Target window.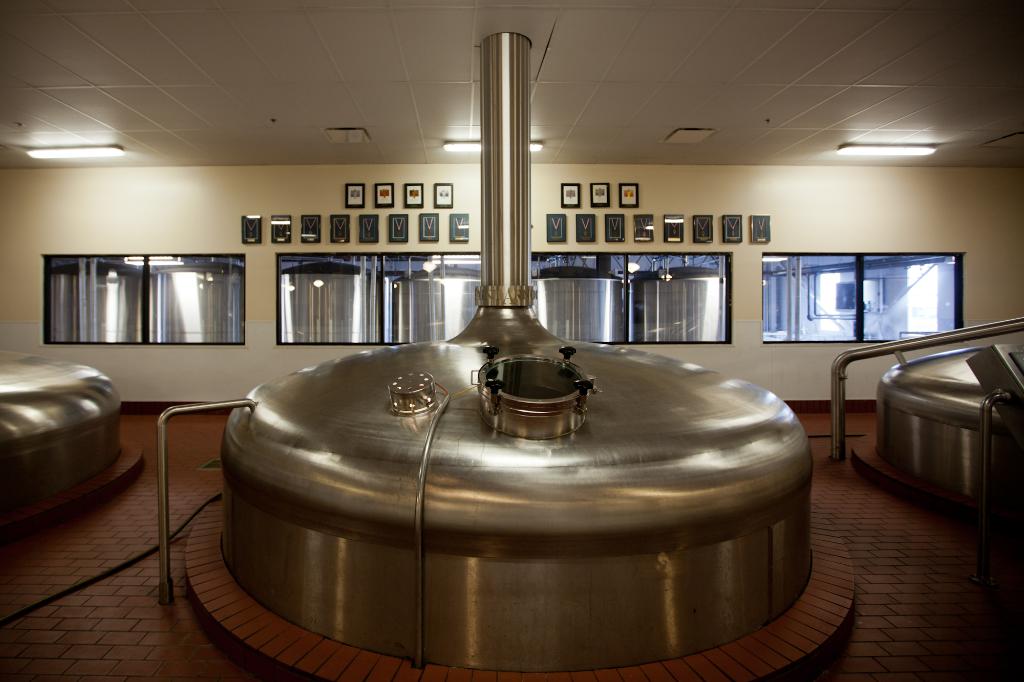
Target region: locate(774, 244, 956, 345).
